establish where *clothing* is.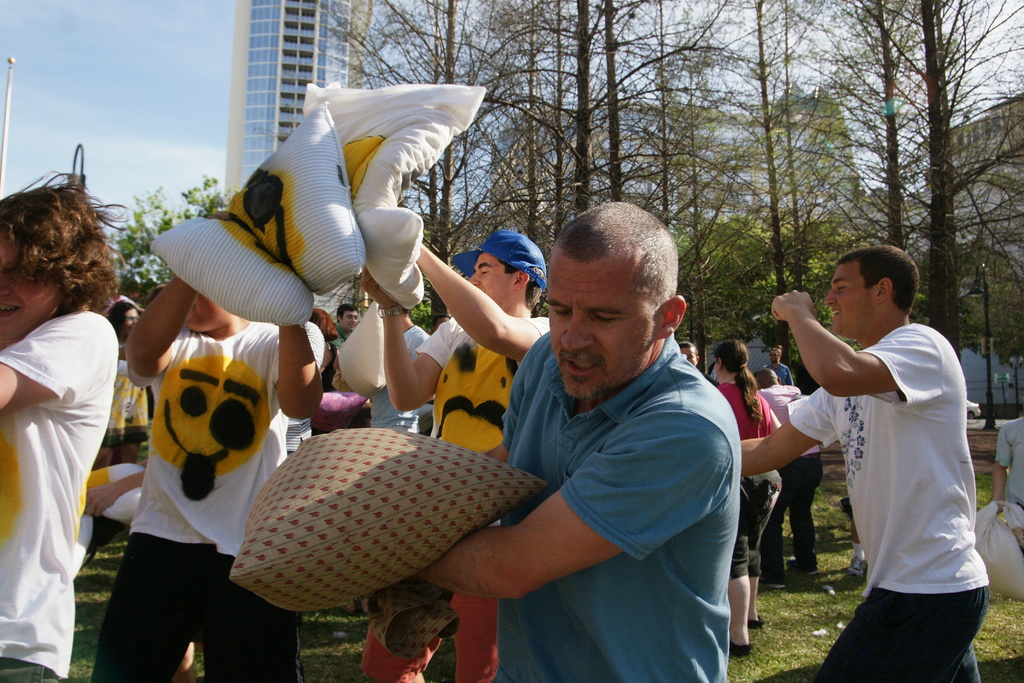
Established at crop(813, 588, 988, 682).
